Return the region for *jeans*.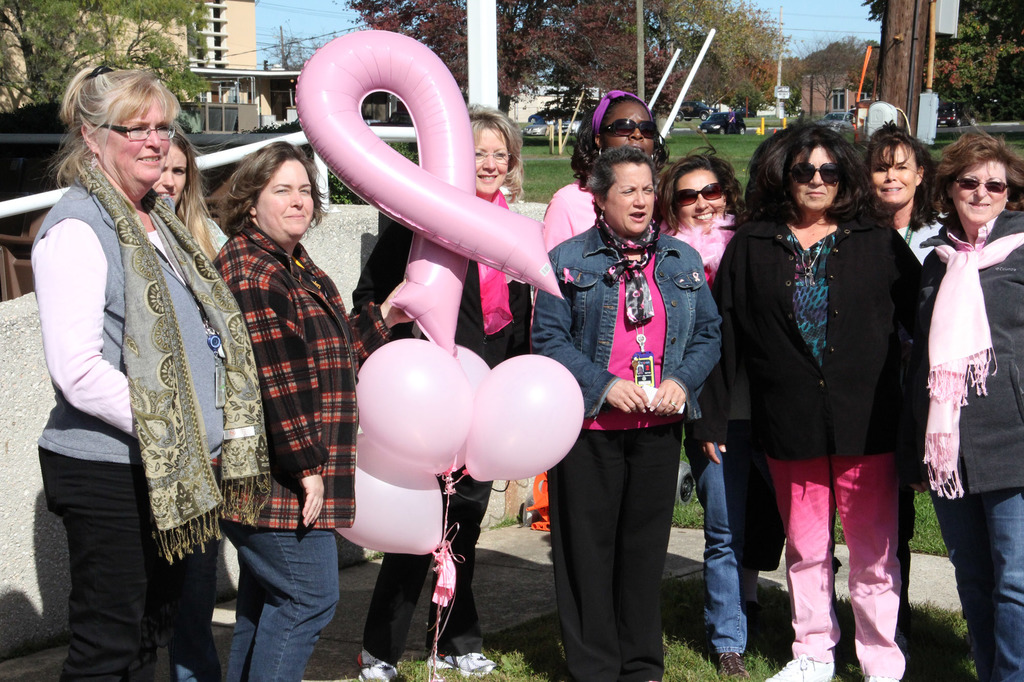
detection(218, 520, 342, 681).
